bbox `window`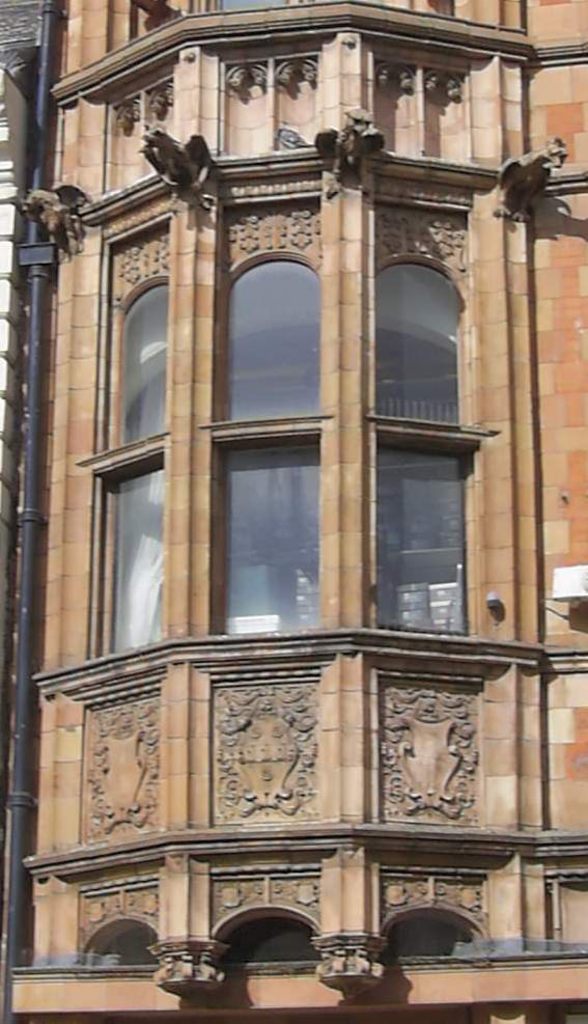
bbox=[372, 252, 472, 422]
